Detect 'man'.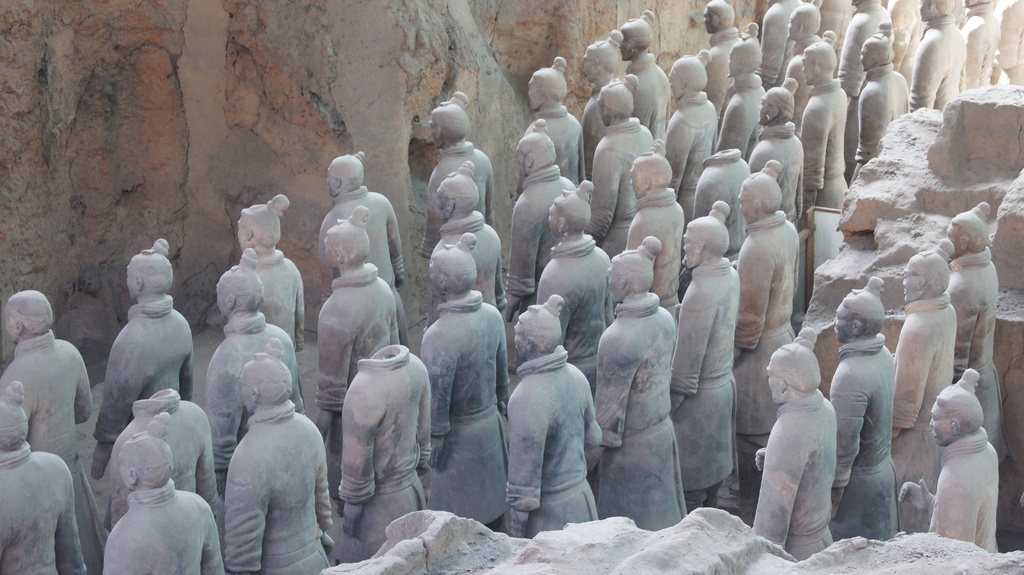
Detected at box(789, 5, 824, 97).
